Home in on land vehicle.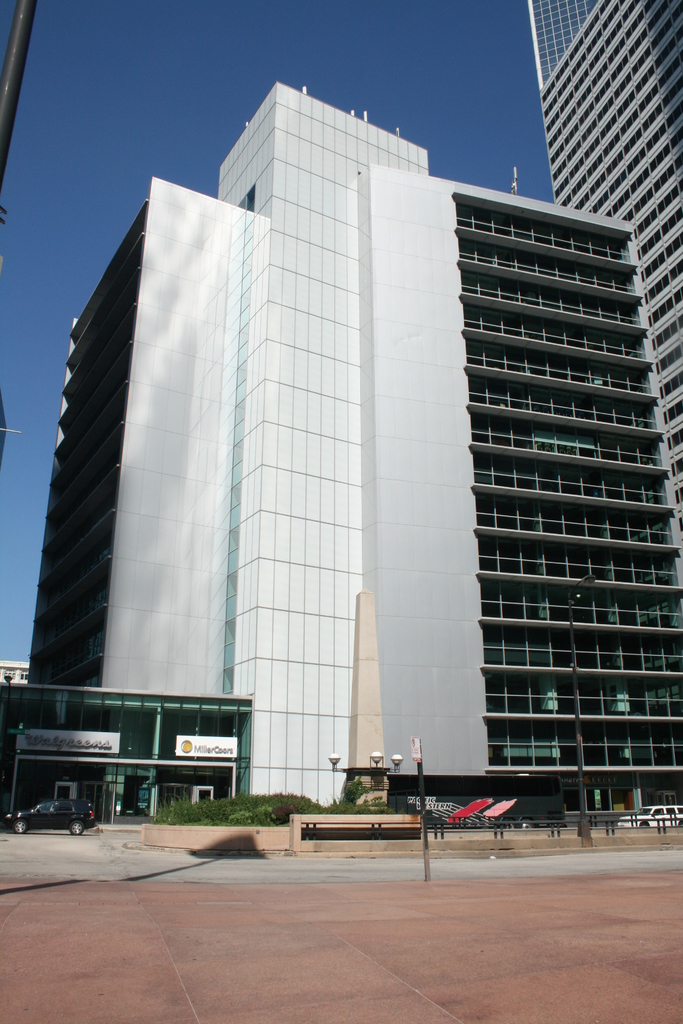
Homed in at [left=10, top=799, right=94, bottom=835].
